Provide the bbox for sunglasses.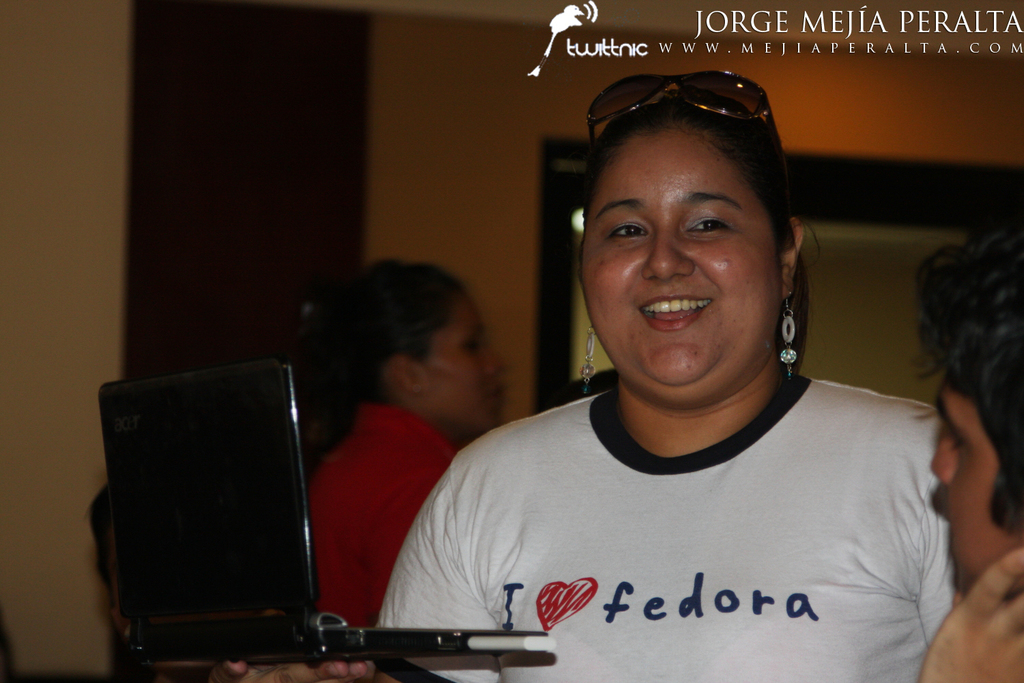
box=[593, 70, 786, 173].
